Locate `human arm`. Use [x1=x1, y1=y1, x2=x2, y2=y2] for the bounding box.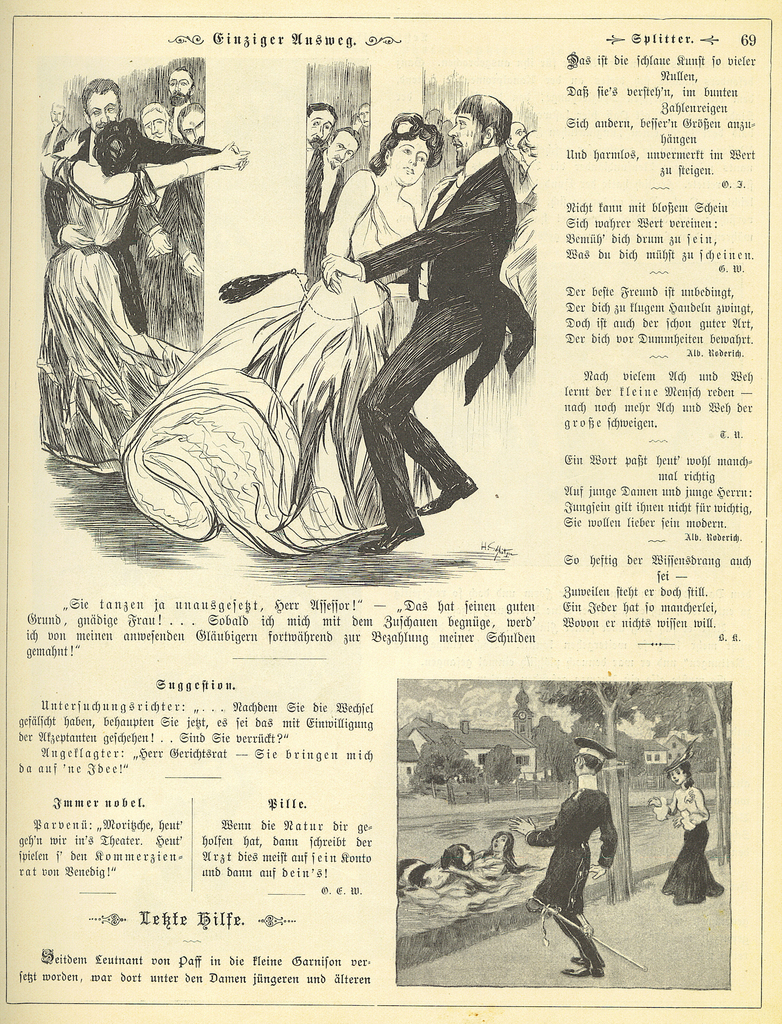
[x1=504, y1=791, x2=580, y2=844].
